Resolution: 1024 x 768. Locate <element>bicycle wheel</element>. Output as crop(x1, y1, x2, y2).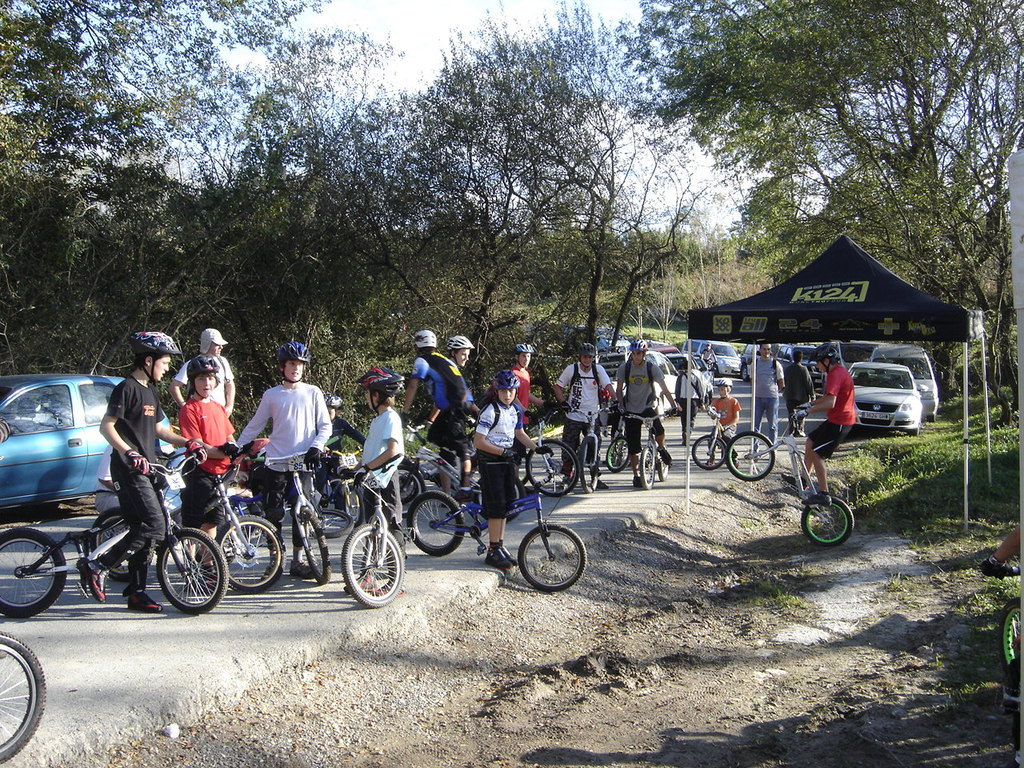
crop(207, 510, 289, 594).
